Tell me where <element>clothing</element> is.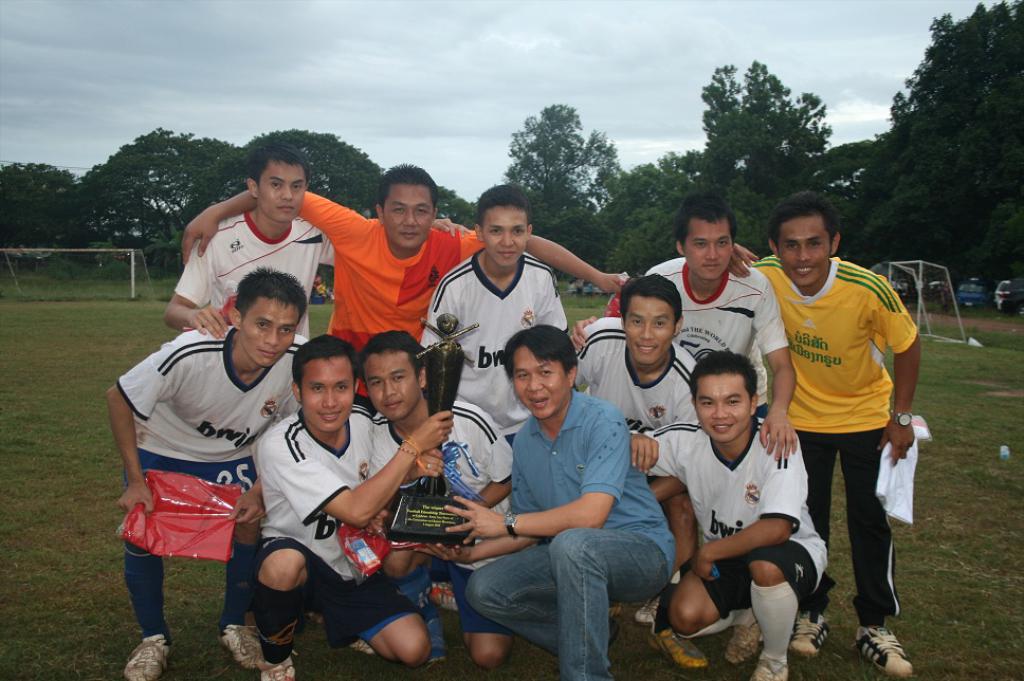
<element>clothing</element> is at select_region(297, 188, 488, 410).
